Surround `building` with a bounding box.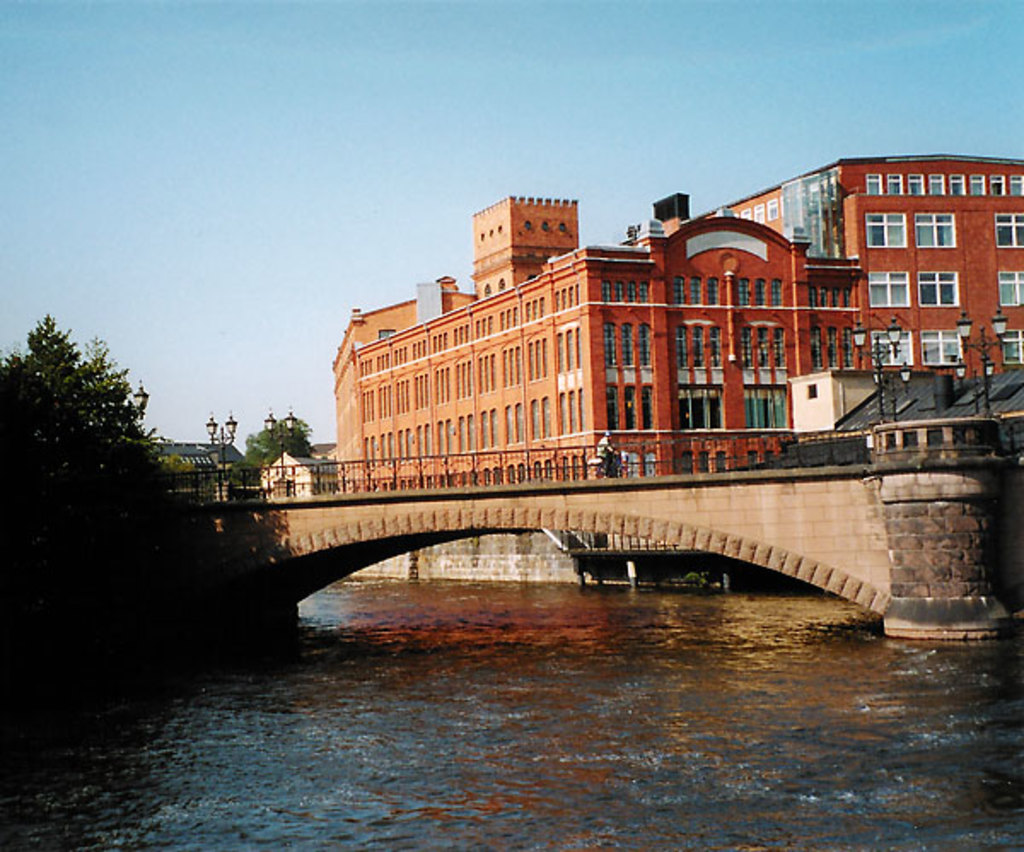
(326, 147, 1022, 475).
